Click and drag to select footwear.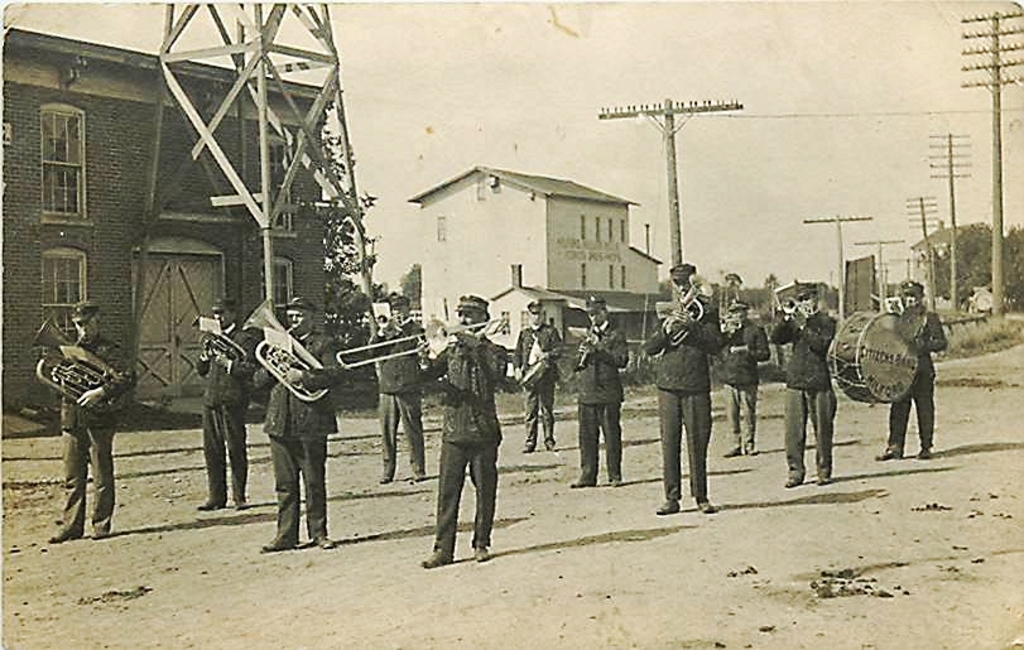
Selection: [x1=467, y1=543, x2=491, y2=567].
